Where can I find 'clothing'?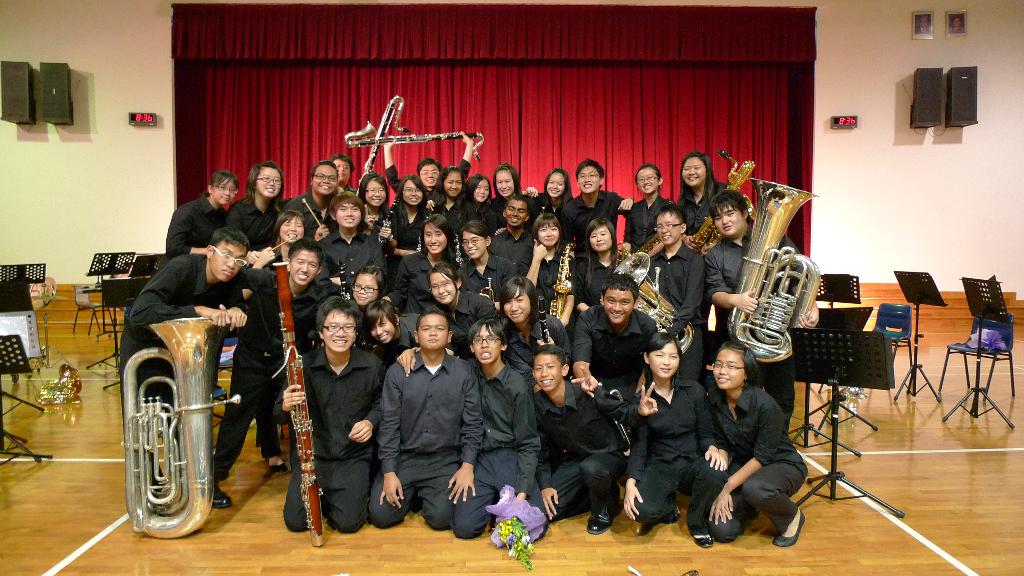
You can find it at {"x1": 529, "y1": 193, "x2": 579, "y2": 248}.
